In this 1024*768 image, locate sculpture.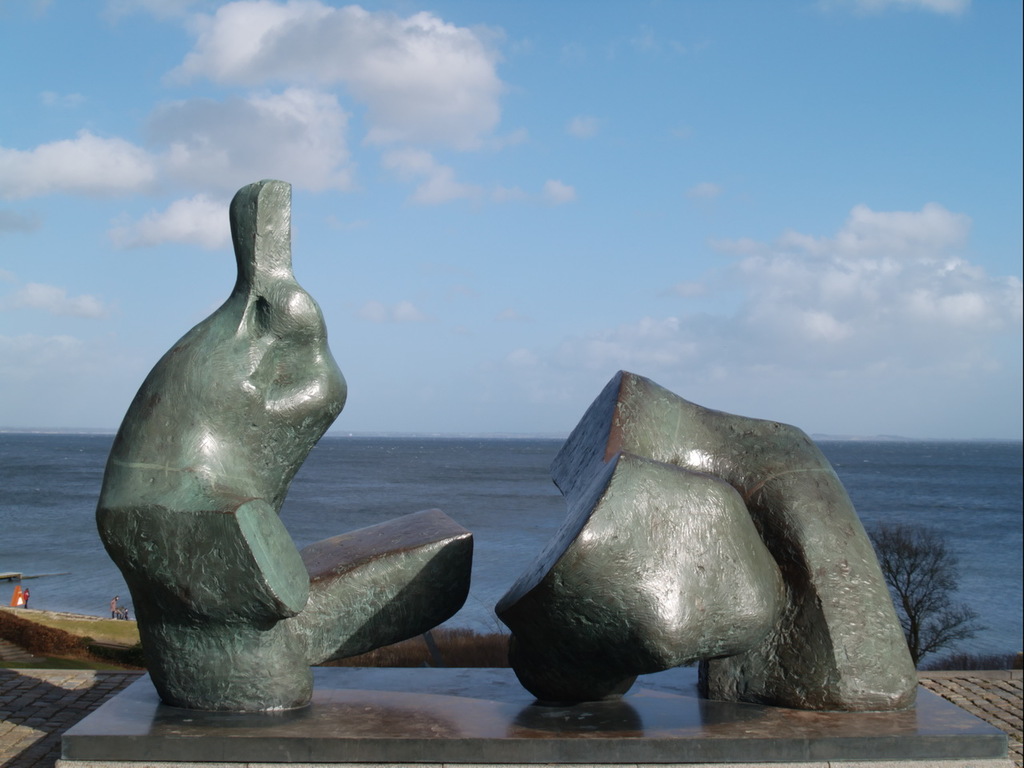
Bounding box: BBox(103, 167, 465, 726).
